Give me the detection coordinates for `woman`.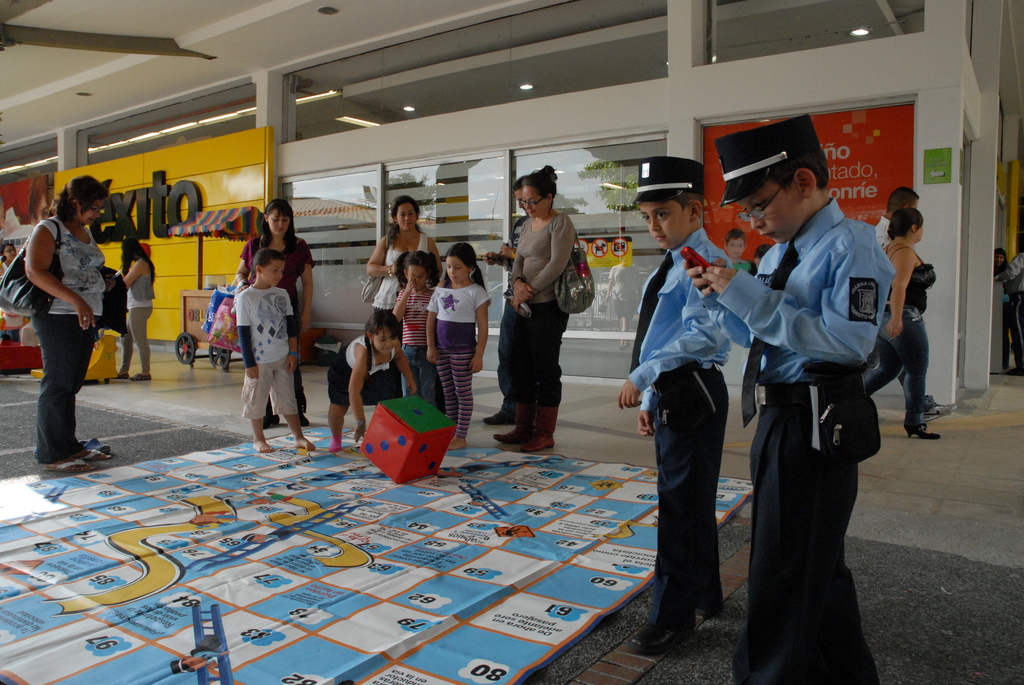
(x1=116, y1=237, x2=154, y2=384).
